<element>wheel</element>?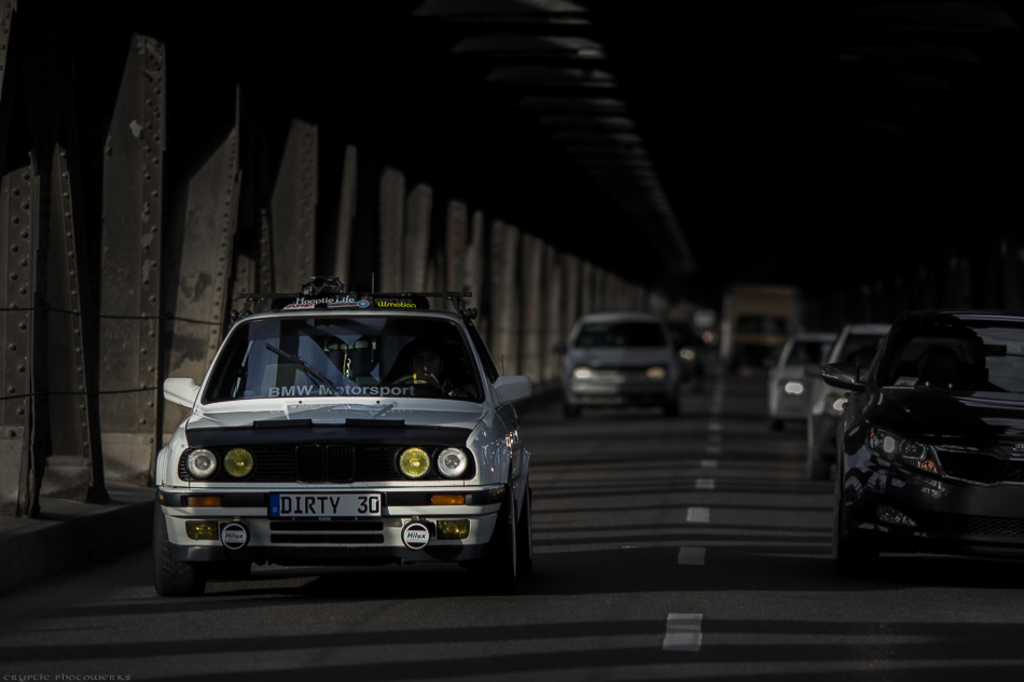
crop(807, 414, 833, 486)
